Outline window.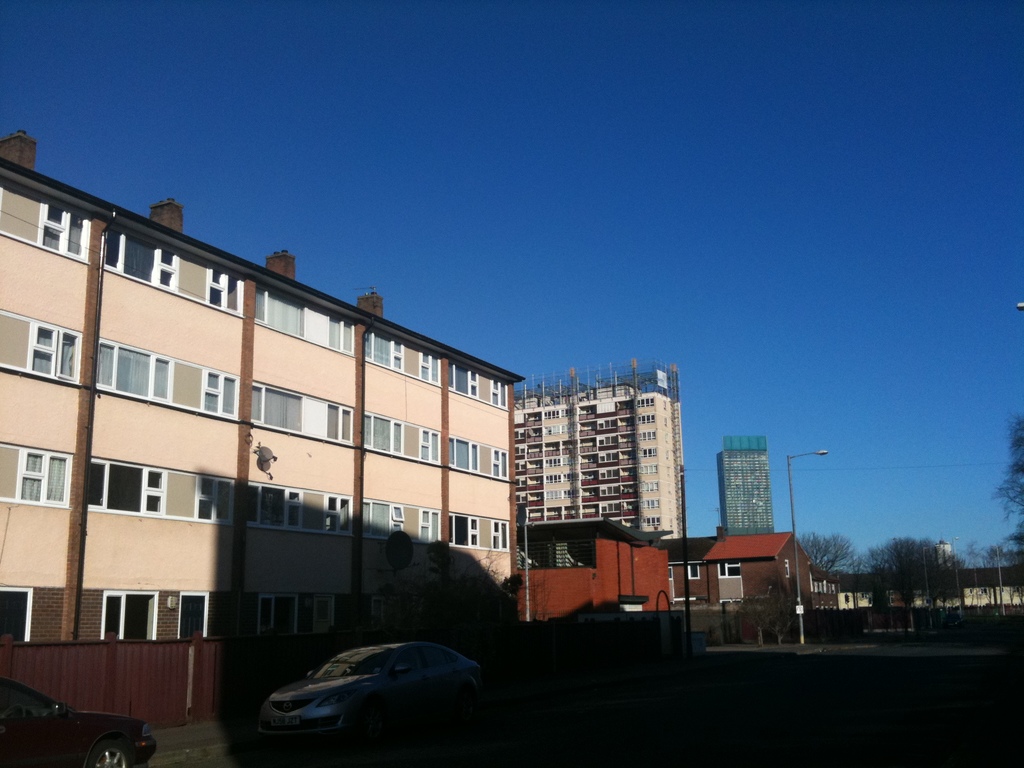
Outline: (x1=178, y1=593, x2=206, y2=638).
